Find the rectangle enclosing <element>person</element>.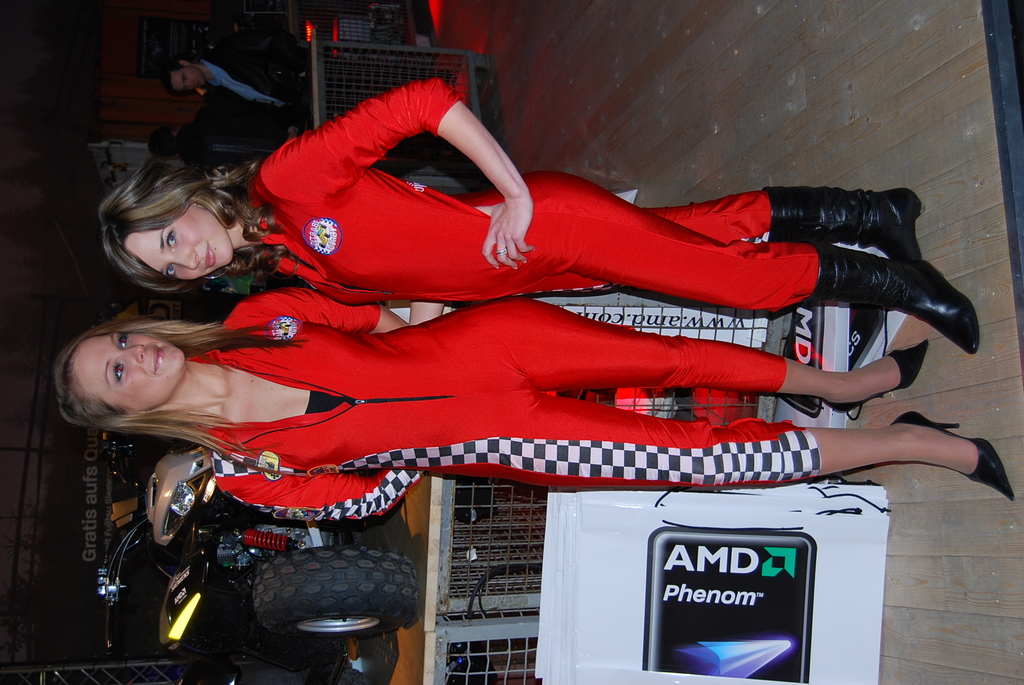
locate(56, 286, 1016, 526).
